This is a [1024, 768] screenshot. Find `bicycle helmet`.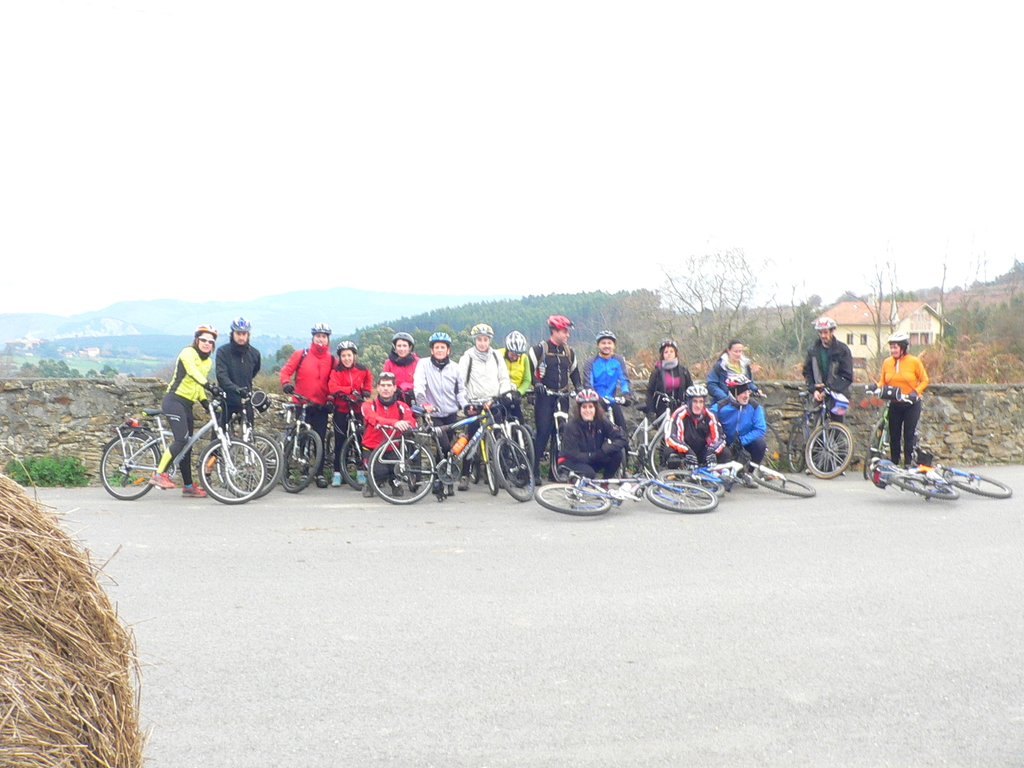
Bounding box: bbox(545, 314, 578, 332).
